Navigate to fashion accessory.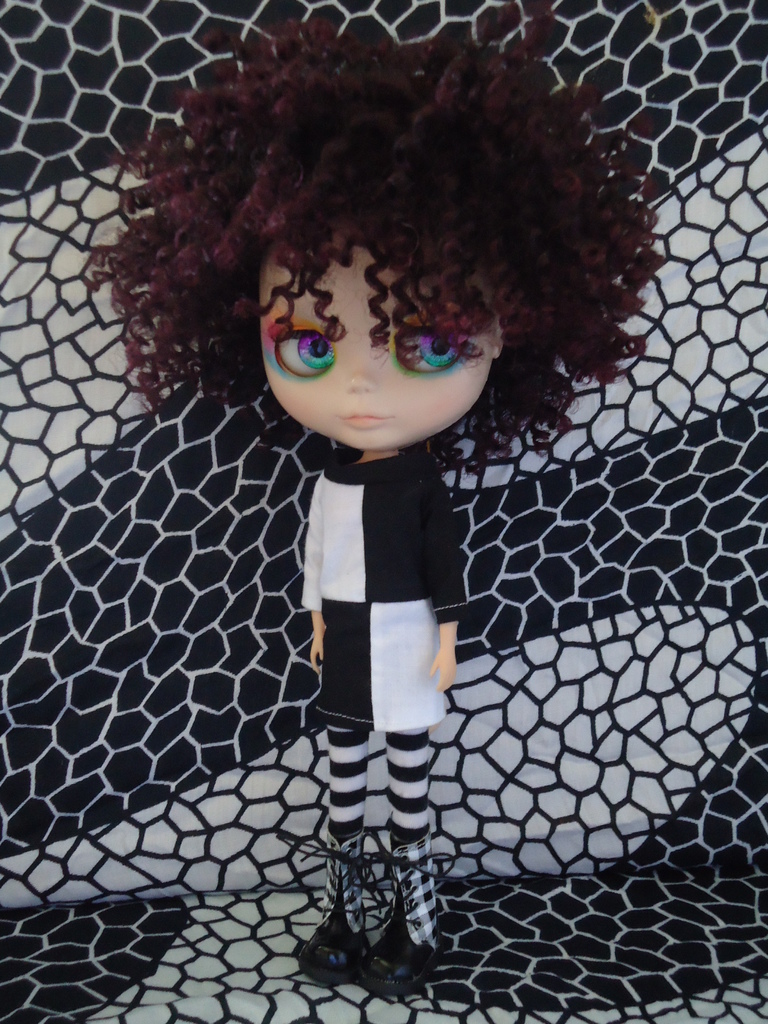
Navigation target: bbox=[280, 824, 388, 984].
